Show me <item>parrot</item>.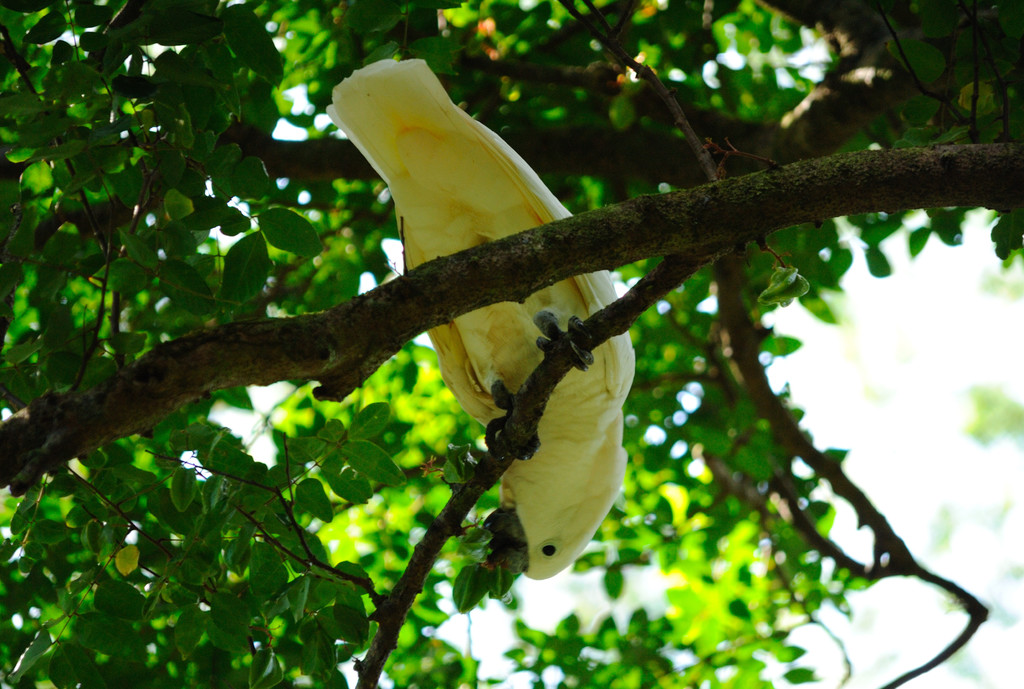
<item>parrot</item> is here: bbox=(327, 58, 637, 581).
